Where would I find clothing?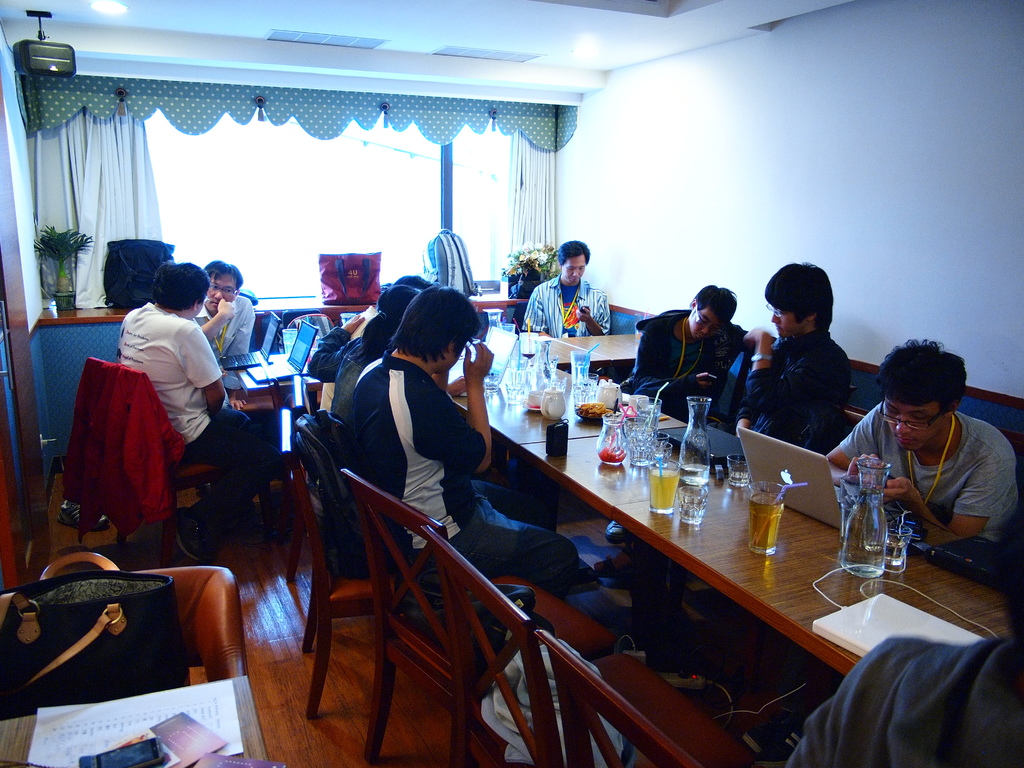
At <box>778,625,1023,767</box>.
